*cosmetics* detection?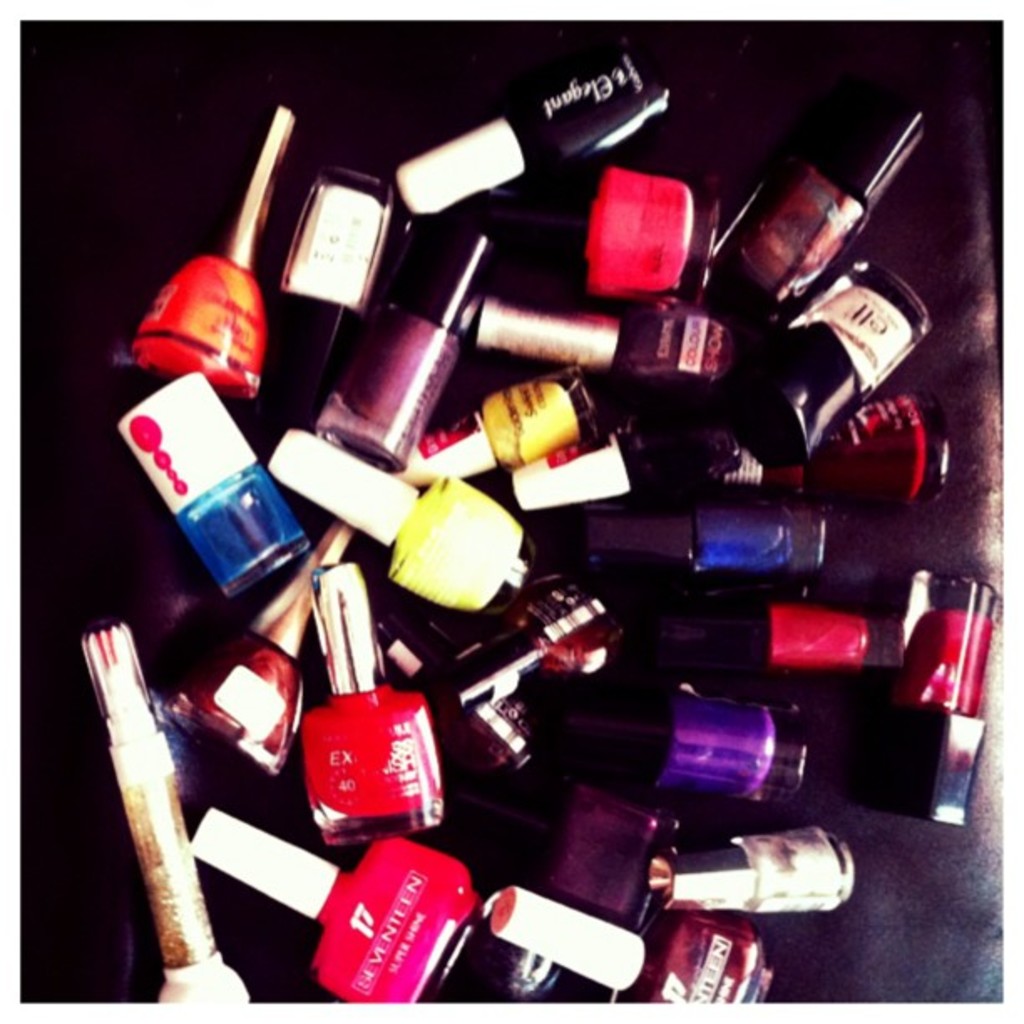
69:619:248:1002
